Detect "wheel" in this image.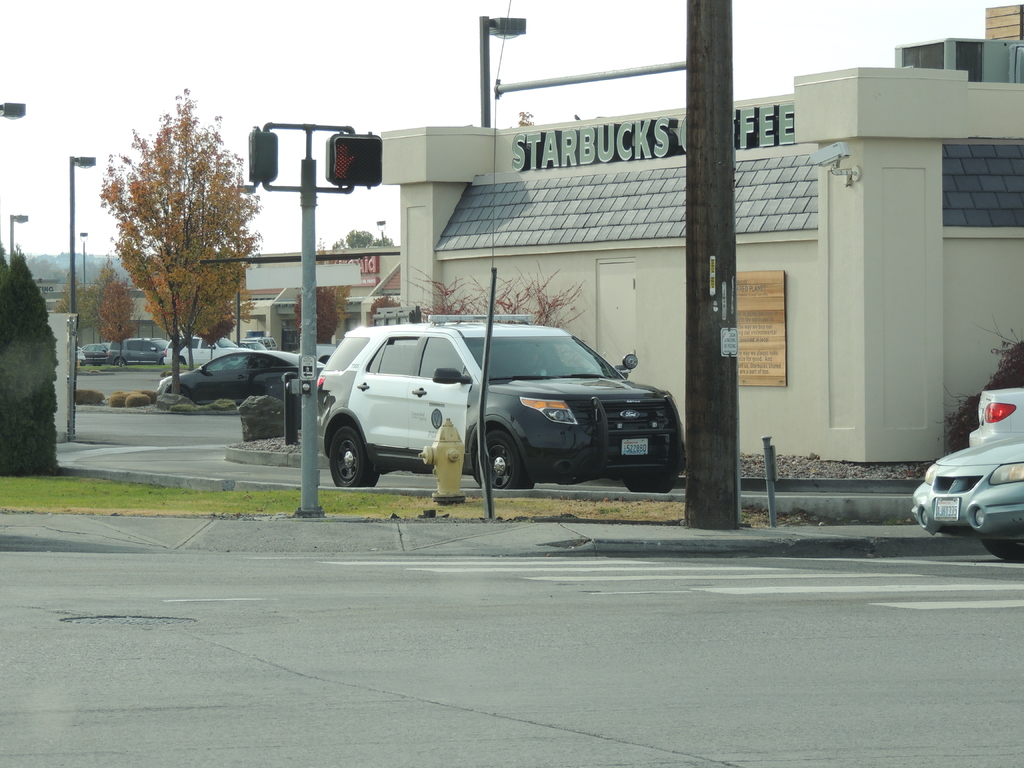
Detection: bbox(169, 385, 188, 398).
